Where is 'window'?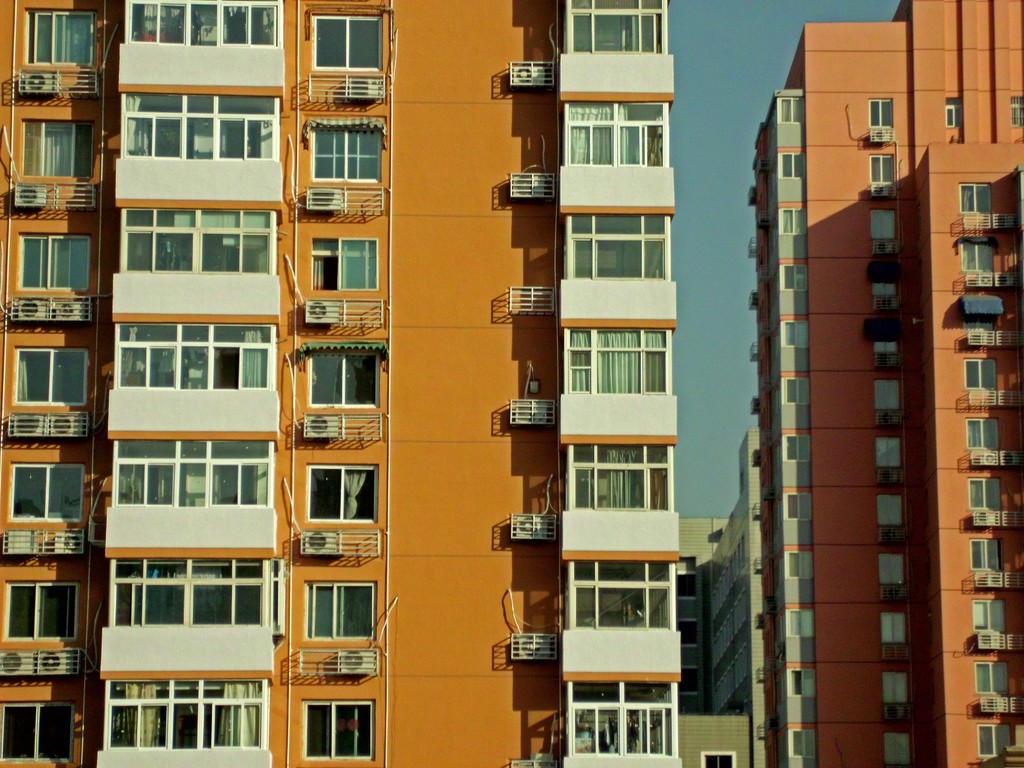
BBox(786, 436, 810, 466).
